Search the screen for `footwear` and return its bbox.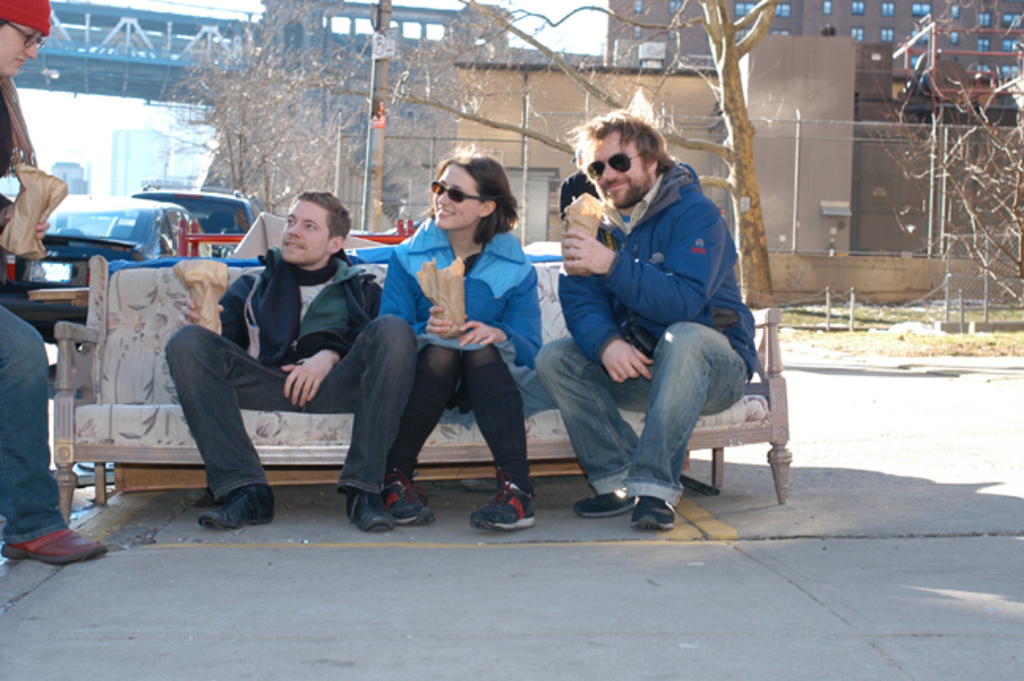
Found: 575,491,638,521.
